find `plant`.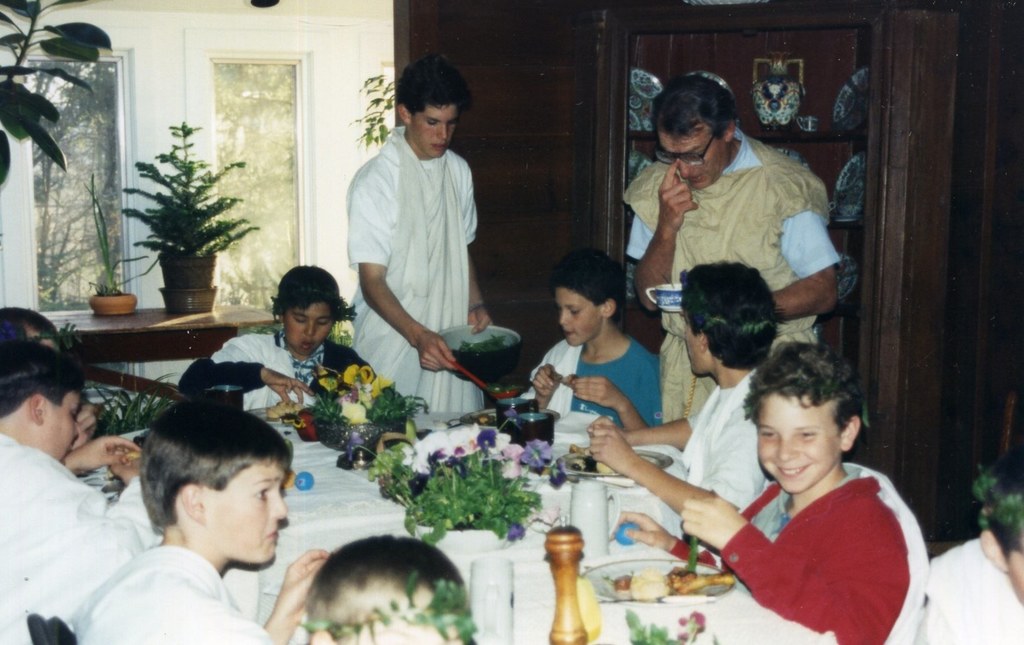
locate(623, 598, 703, 643).
